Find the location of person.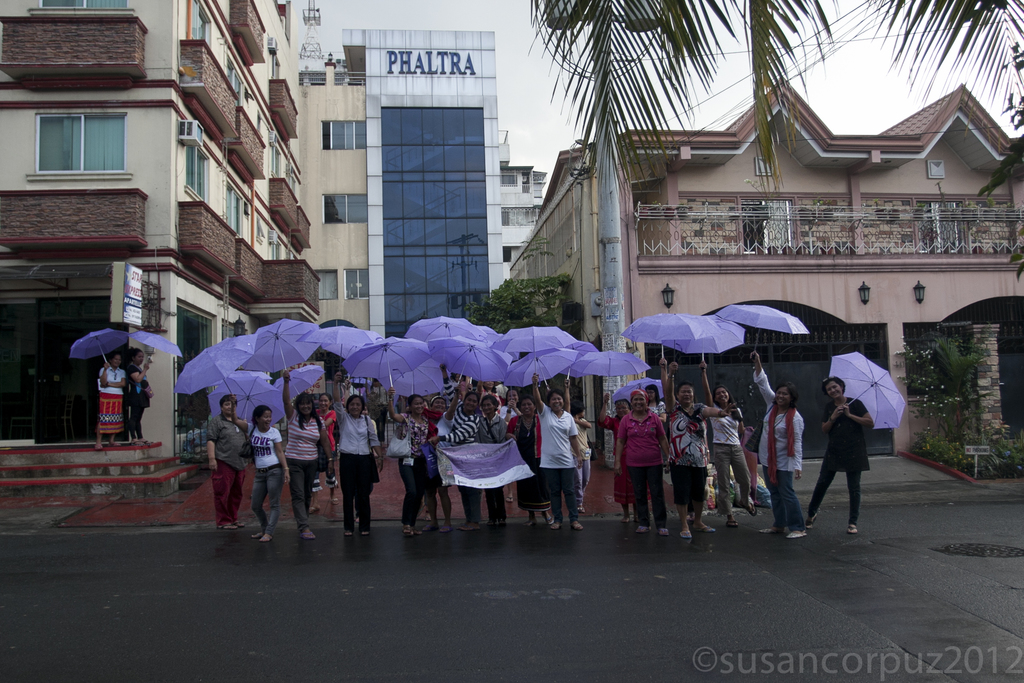
Location: (x1=205, y1=395, x2=260, y2=537).
